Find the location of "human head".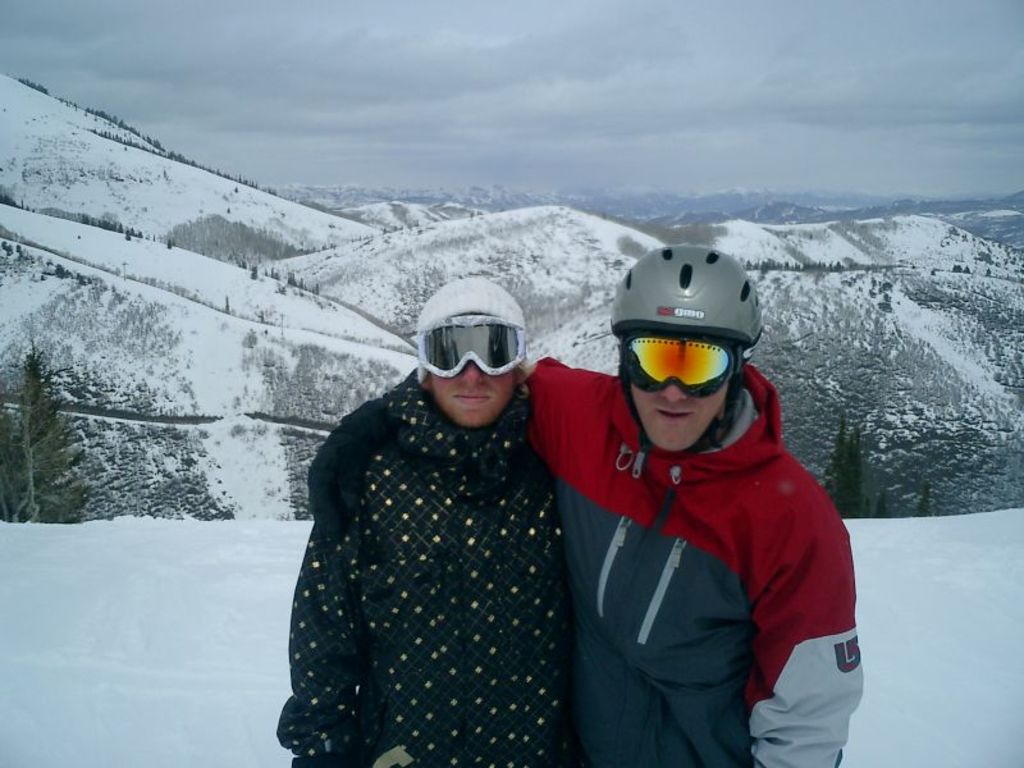
Location: x1=415 y1=274 x2=524 y2=433.
